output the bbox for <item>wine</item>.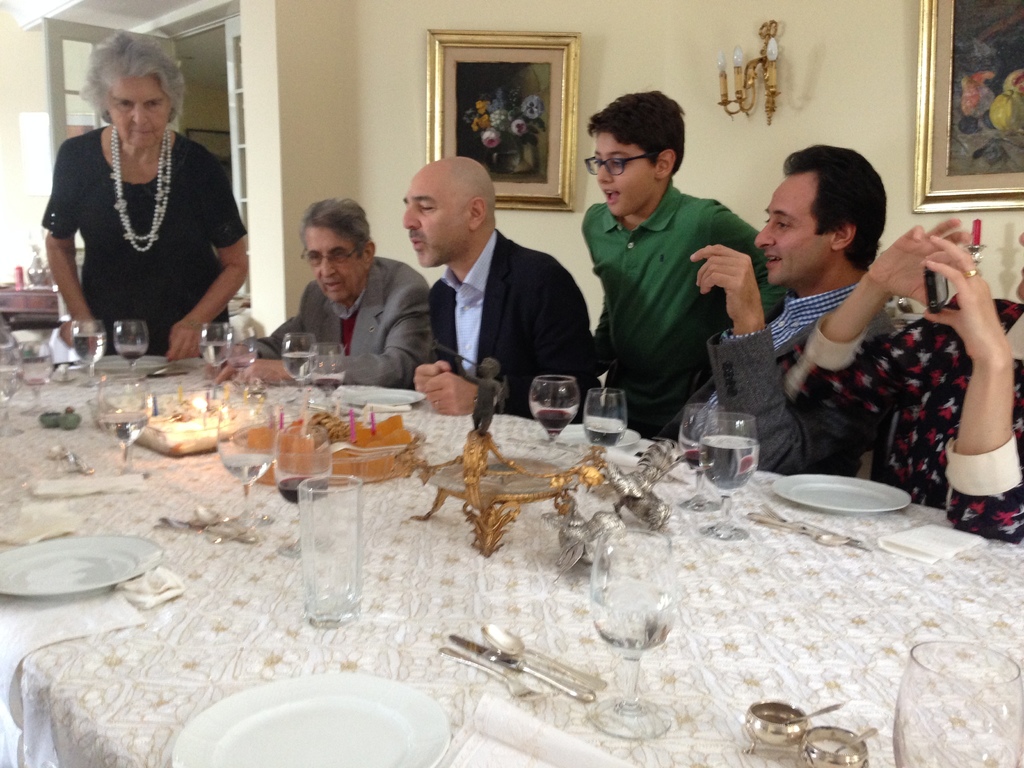
x1=701 y1=436 x2=758 y2=492.
